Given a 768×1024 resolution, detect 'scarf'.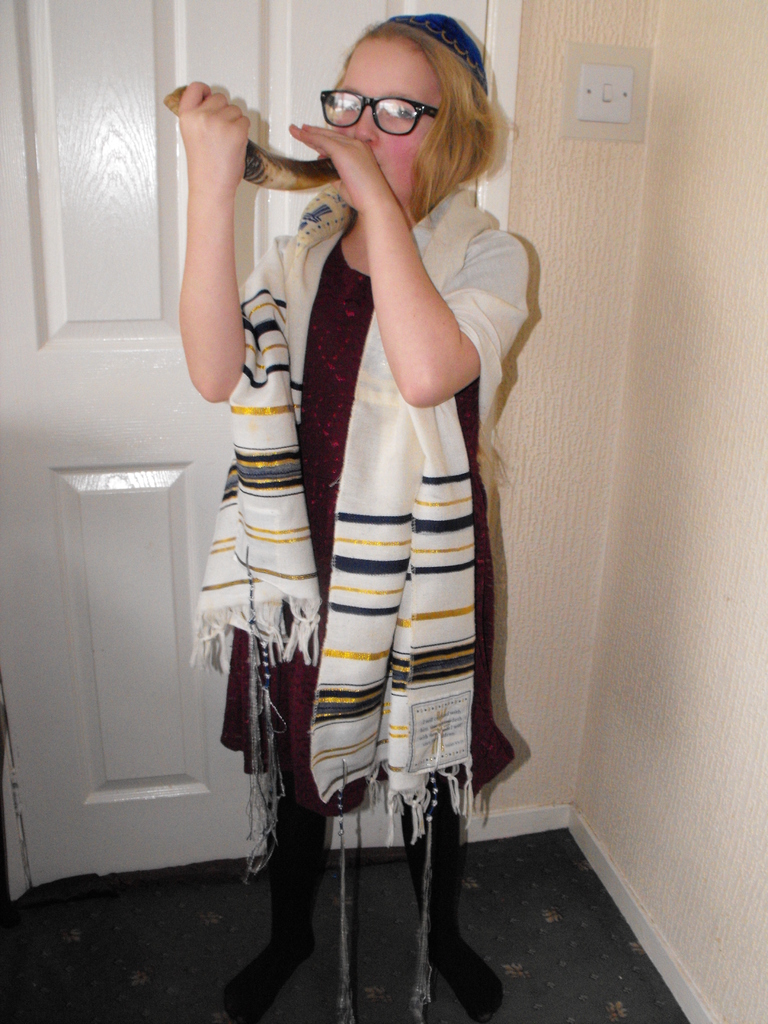
box=[189, 182, 532, 886].
